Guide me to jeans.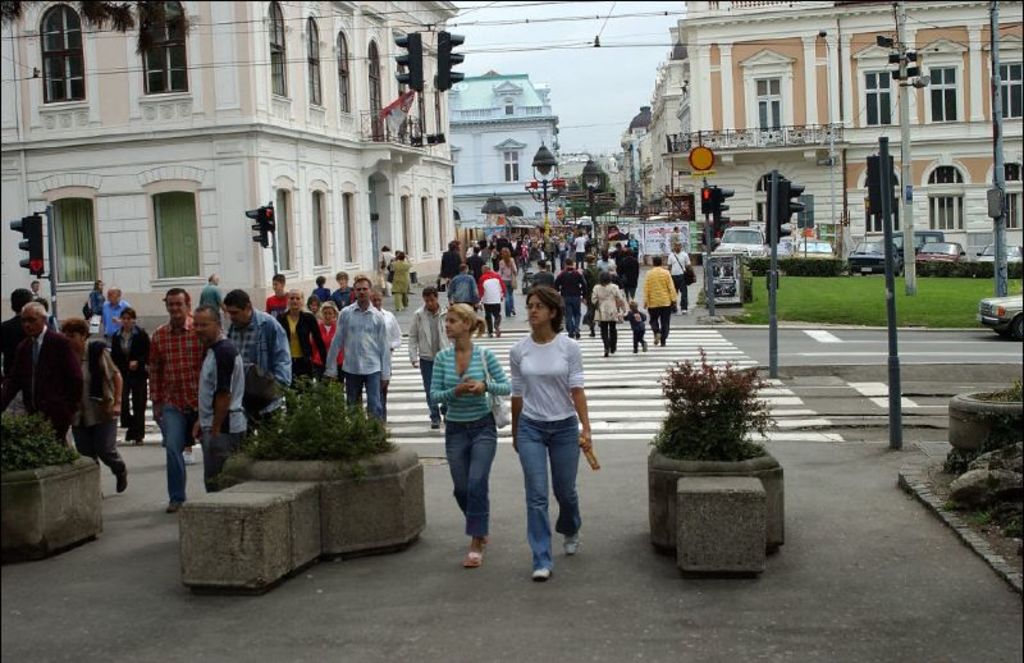
Guidance: [left=511, top=417, right=590, bottom=582].
